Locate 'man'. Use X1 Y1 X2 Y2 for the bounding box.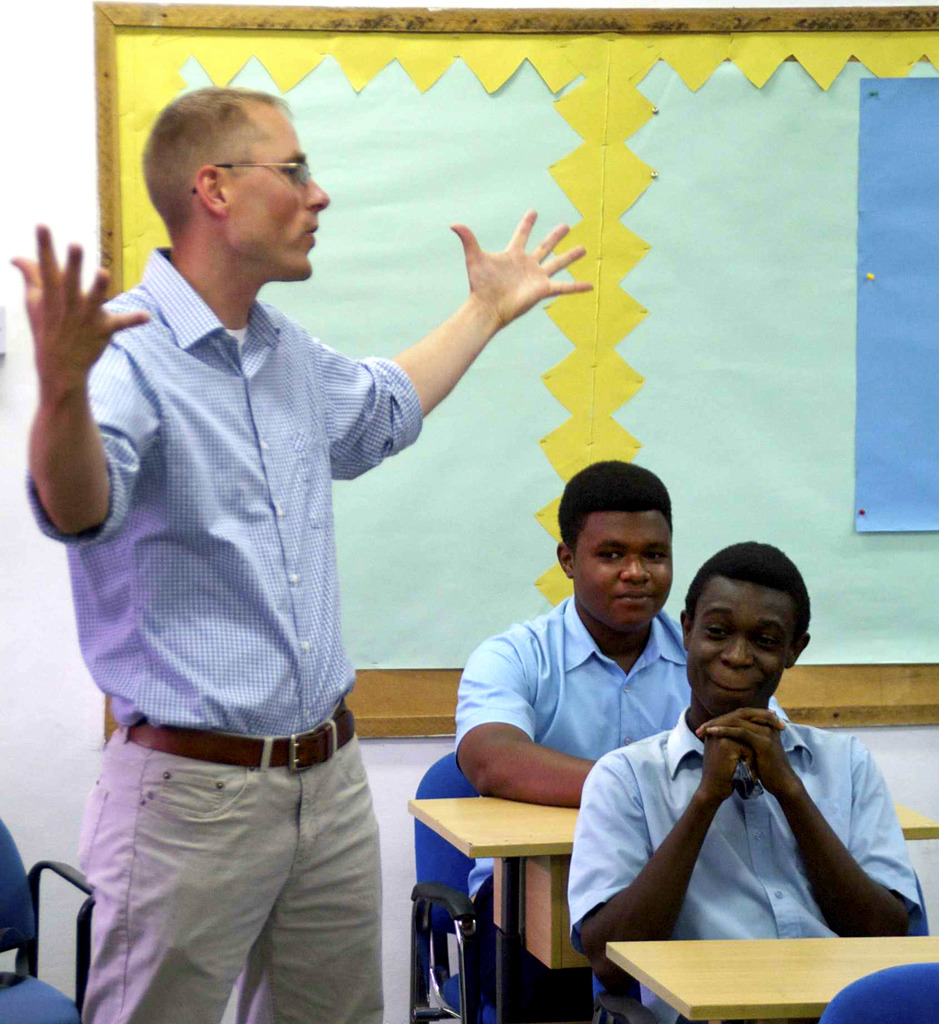
455 459 789 1023.
